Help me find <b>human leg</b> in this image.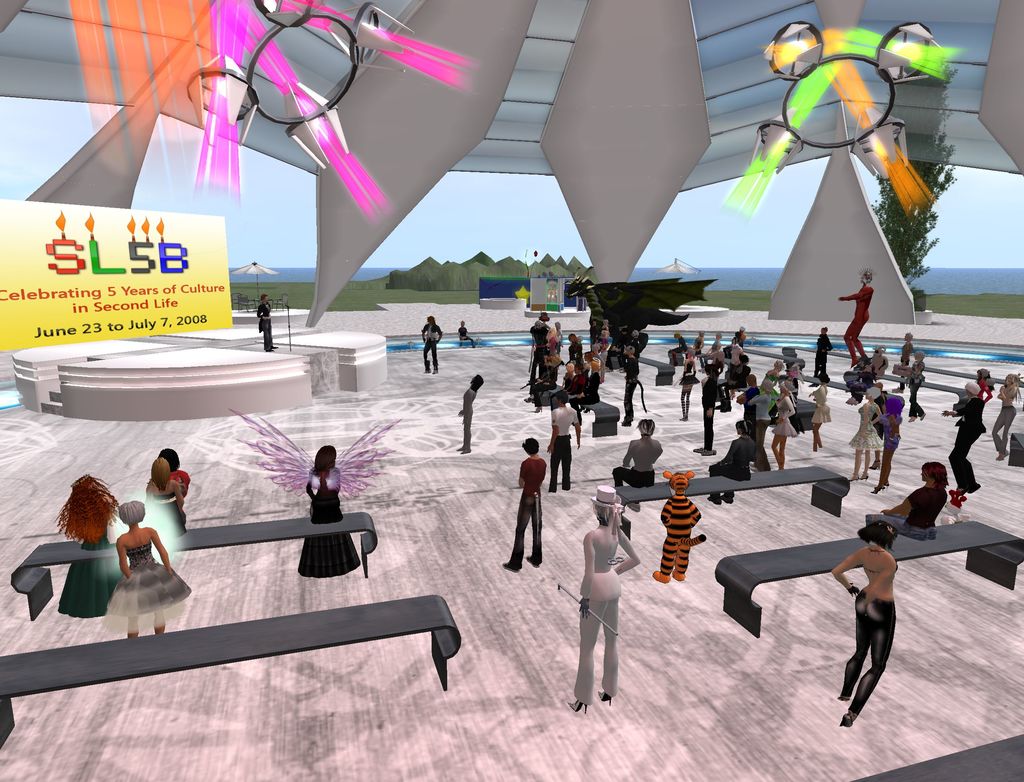
Found it: 532,385,557,412.
